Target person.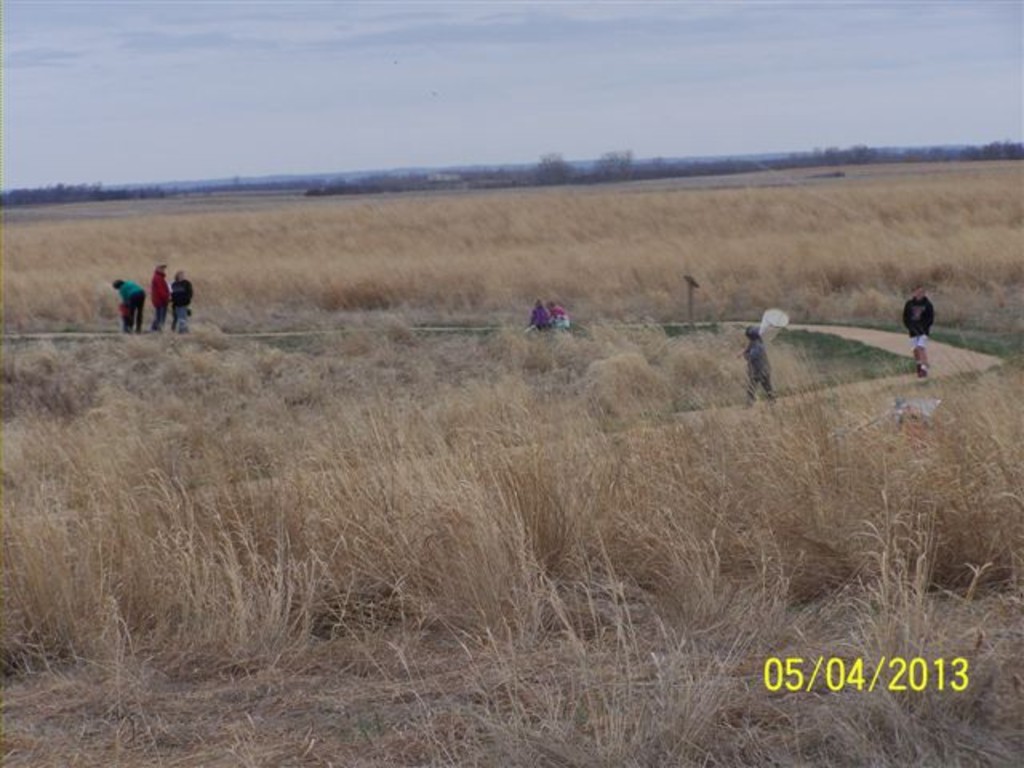
Target region: rect(149, 261, 176, 334).
